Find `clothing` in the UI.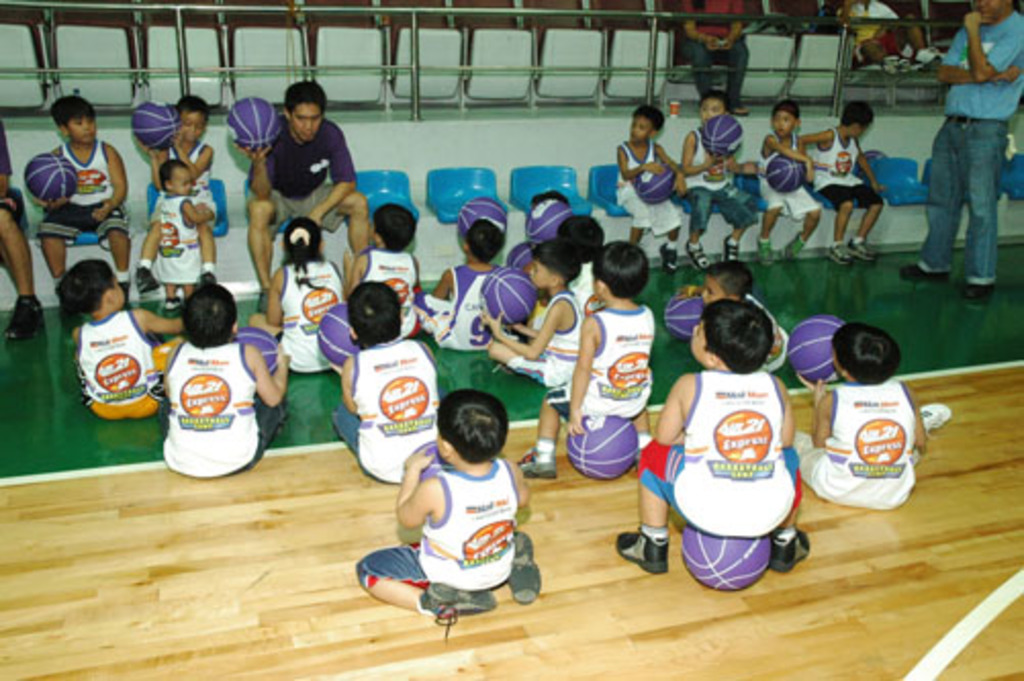
UI element at [495,290,583,393].
